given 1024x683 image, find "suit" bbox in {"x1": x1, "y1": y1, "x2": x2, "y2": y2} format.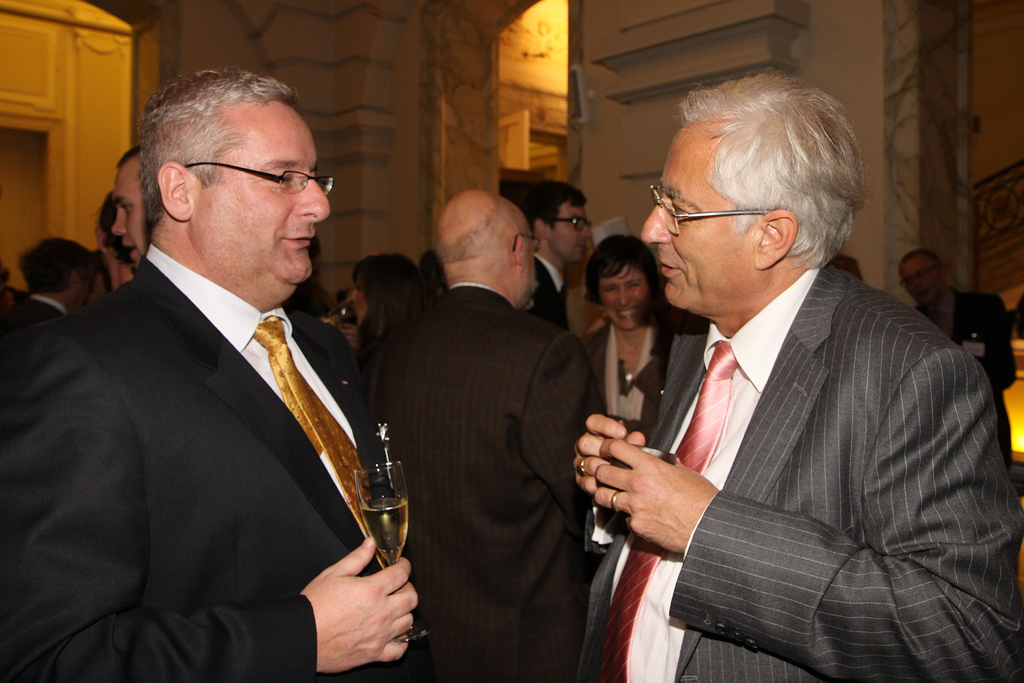
{"x1": 527, "y1": 252, "x2": 572, "y2": 335}.
